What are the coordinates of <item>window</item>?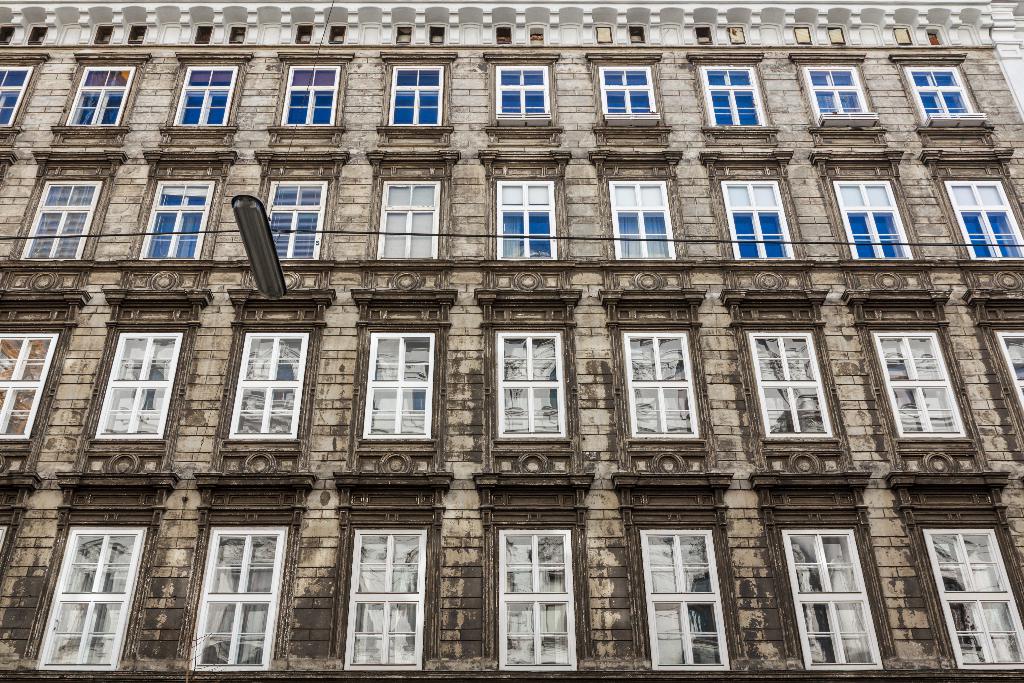
box(139, 183, 215, 257).
